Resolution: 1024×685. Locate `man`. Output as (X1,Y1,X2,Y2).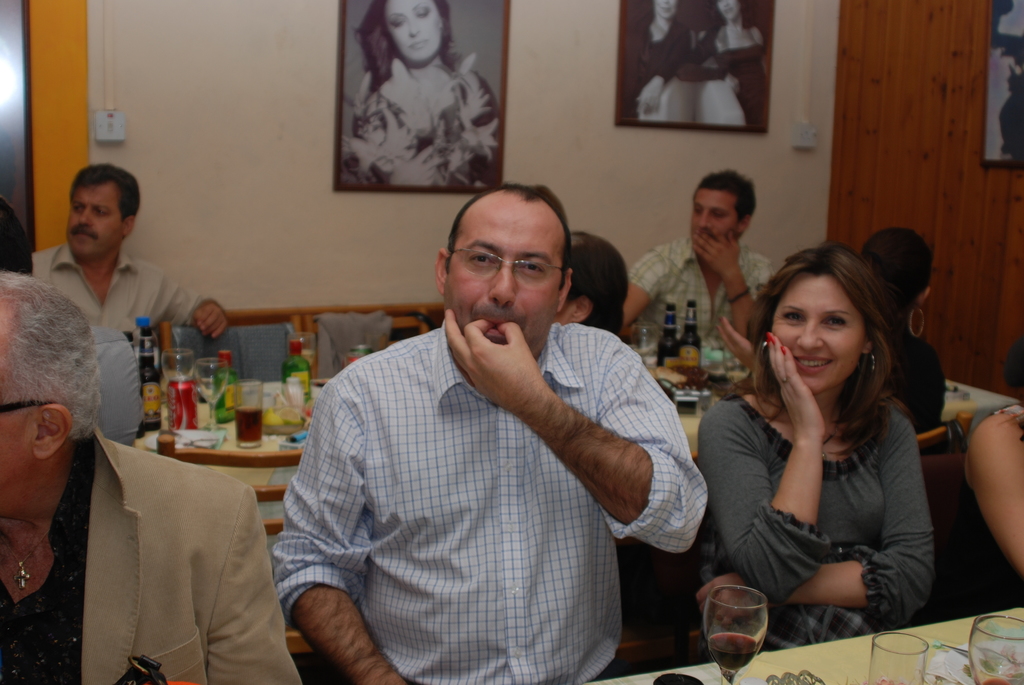
(36,165,228,345).
